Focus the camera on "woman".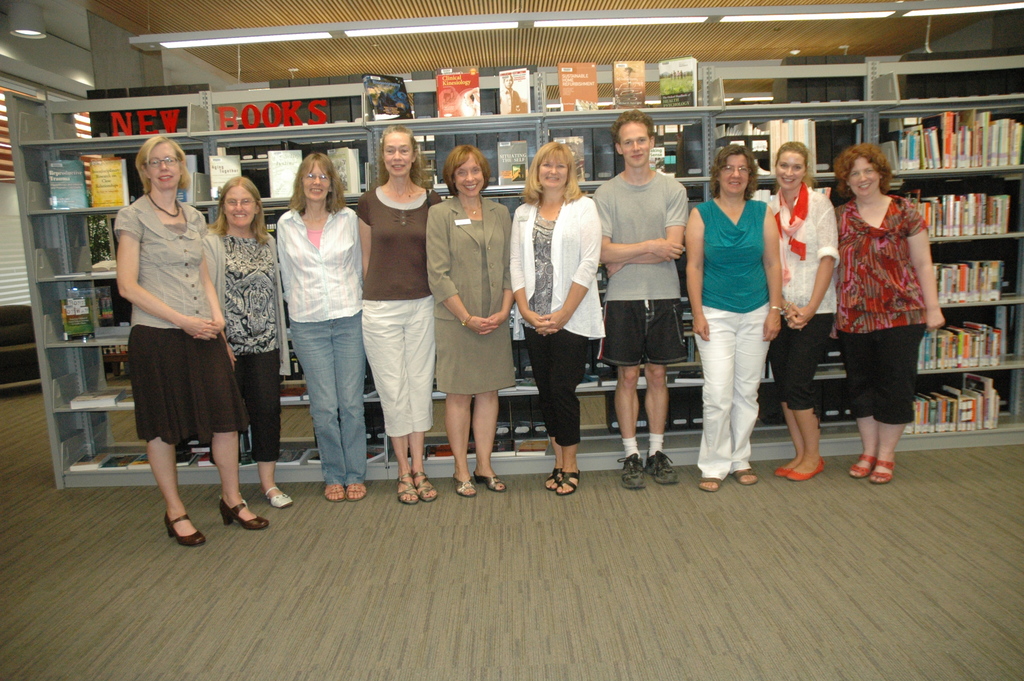
Focus region: {"left": 203, "top": 169, "right": 287, "bottom": 509}.
